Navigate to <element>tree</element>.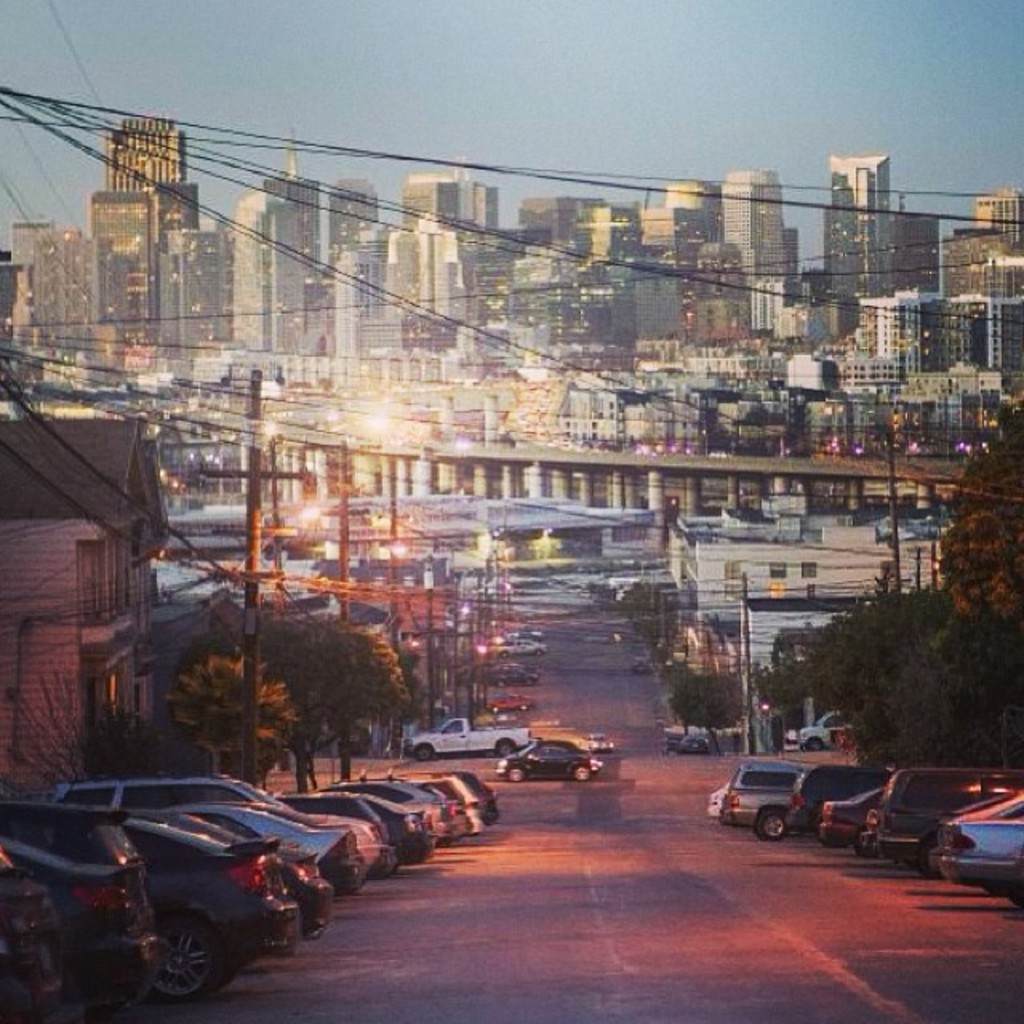
Navigation target: 274, 624, 411, 784.
